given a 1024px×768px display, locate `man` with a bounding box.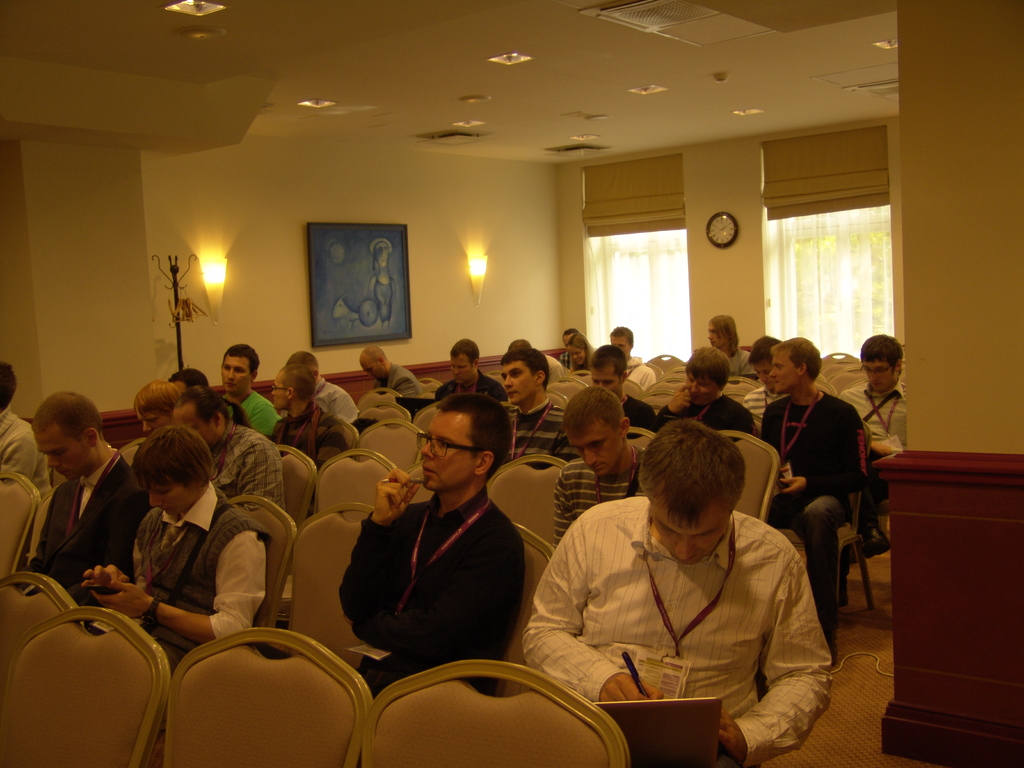
Located: 334,394,520,700.
